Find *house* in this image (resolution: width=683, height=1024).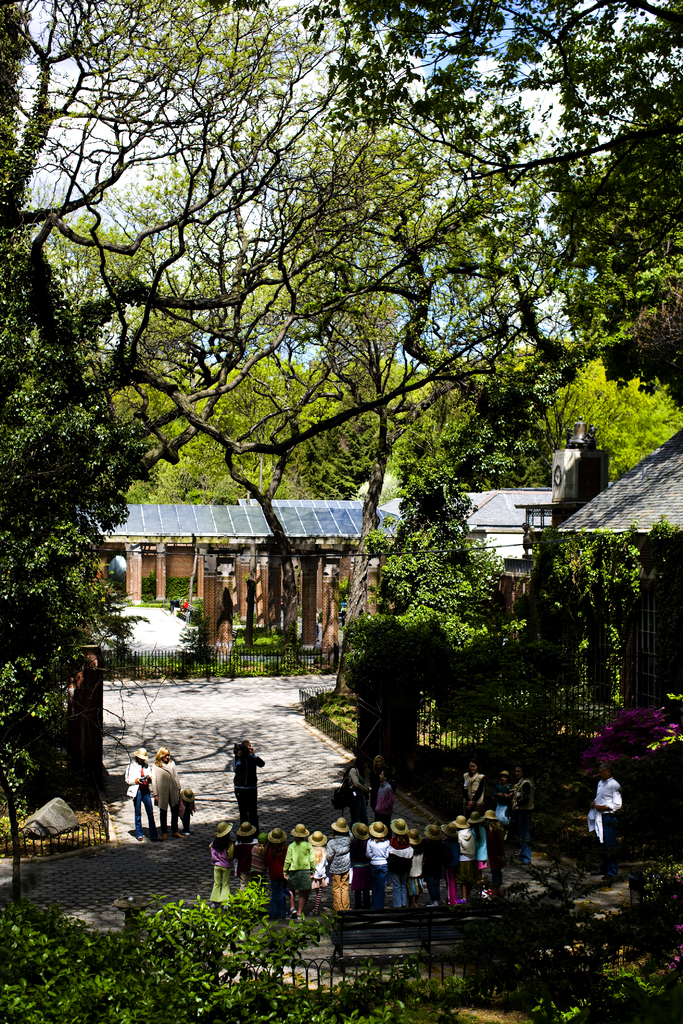
[80, 460, 438, 675].
